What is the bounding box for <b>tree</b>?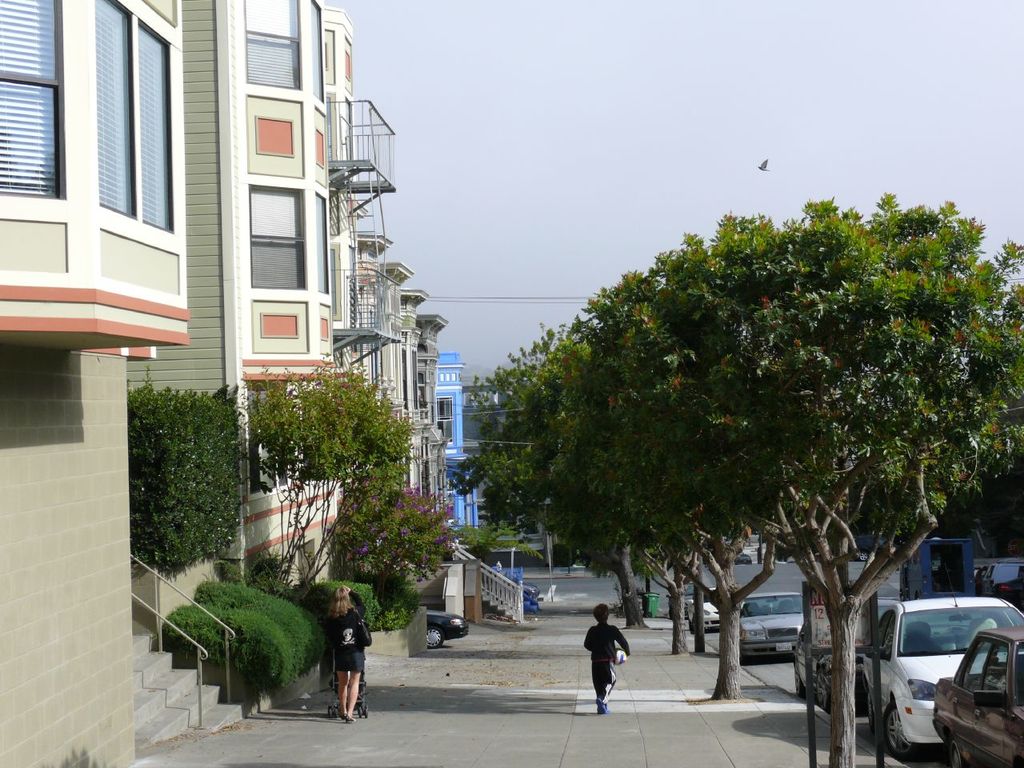
230,346,415,602.
